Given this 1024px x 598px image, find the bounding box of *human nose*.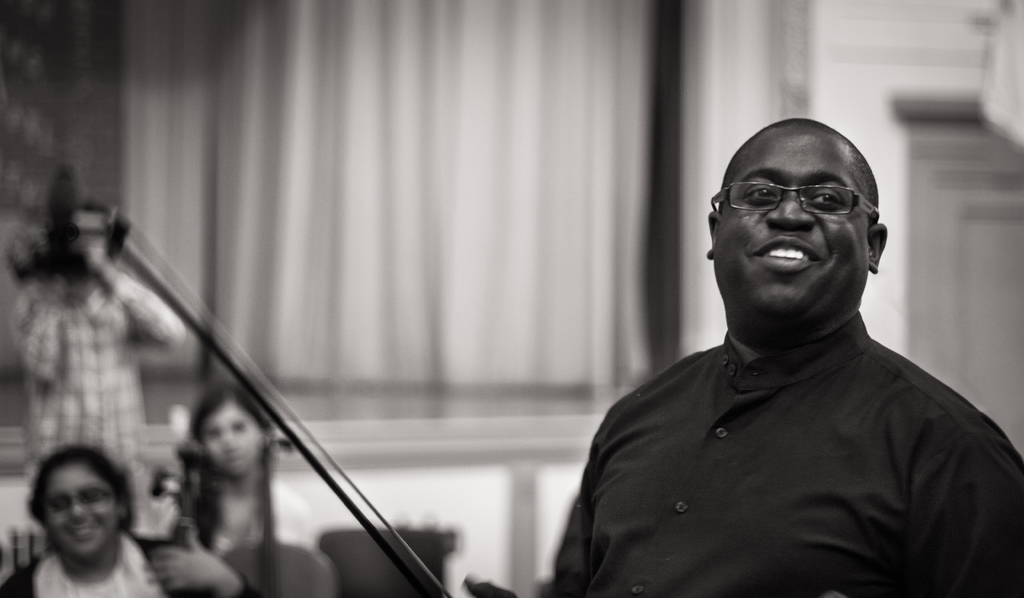
764,189,815,227.
